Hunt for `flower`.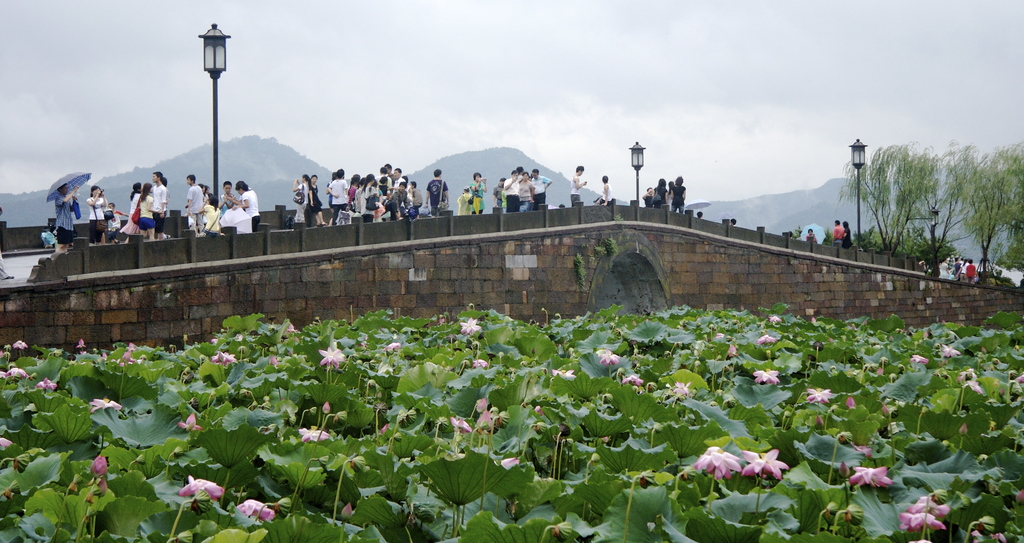
Hunted down at [left=458, top=316, right=483, bottom=334].
